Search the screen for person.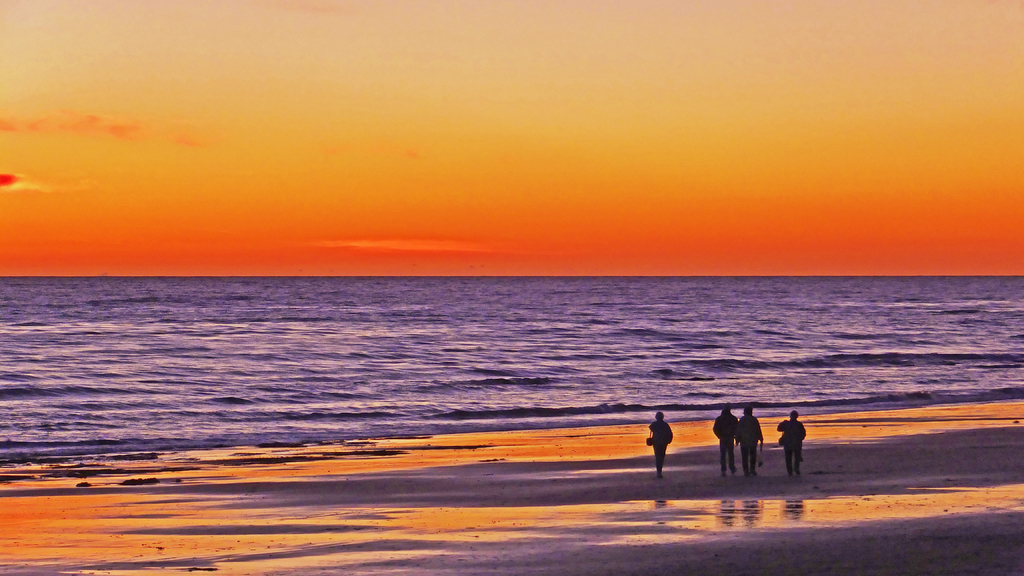
Found at (x1=780, y1=406, x2=806, y2=478).
